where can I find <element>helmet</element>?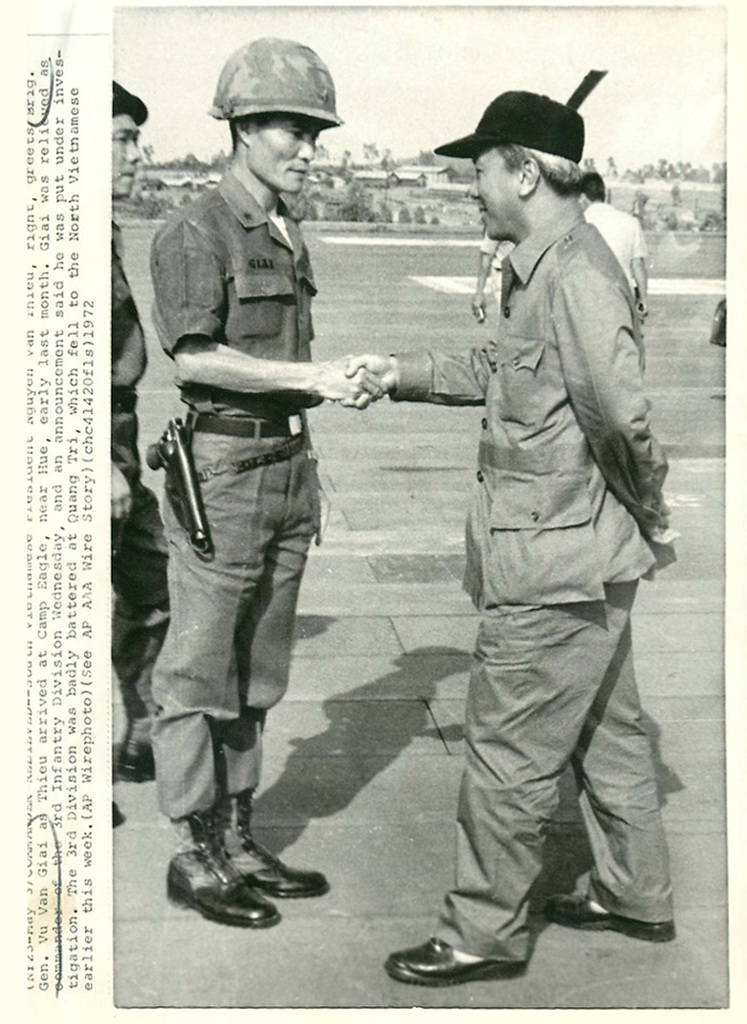
You can find it at bbox=[213, 44, 350, 135].
